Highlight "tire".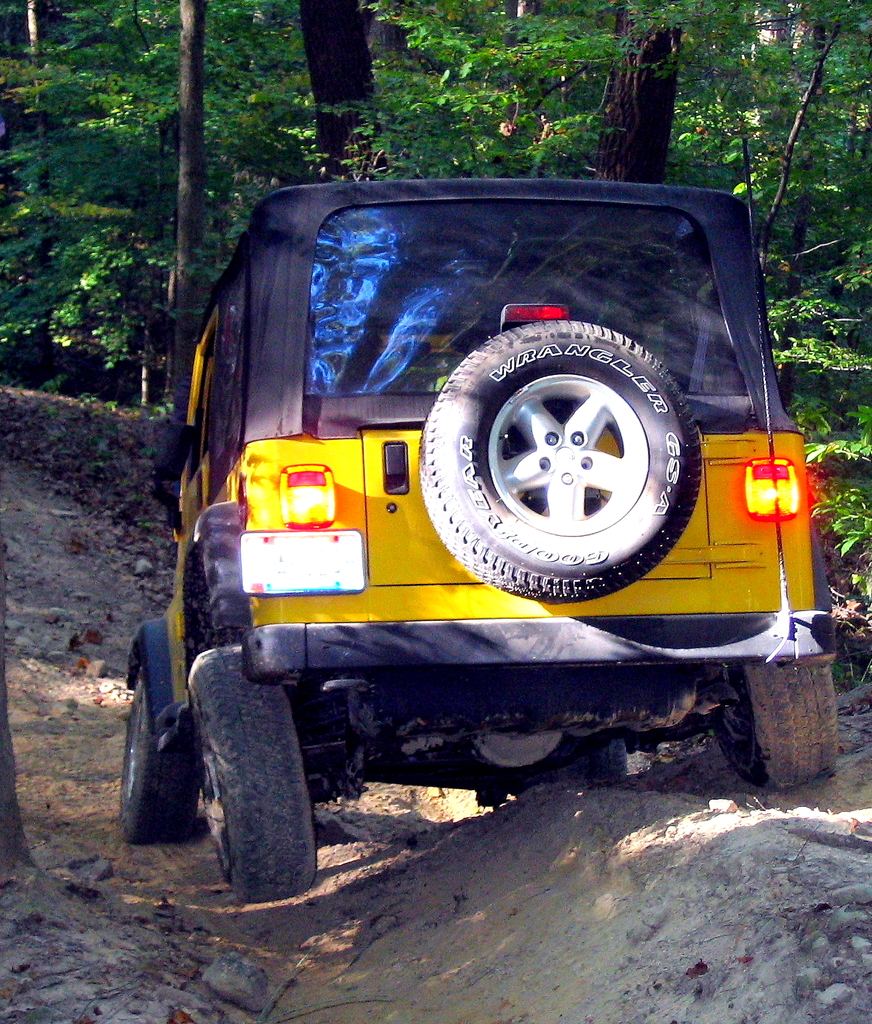
Highlighted region: x1=118 y1=680 x2=195 y2=840.
